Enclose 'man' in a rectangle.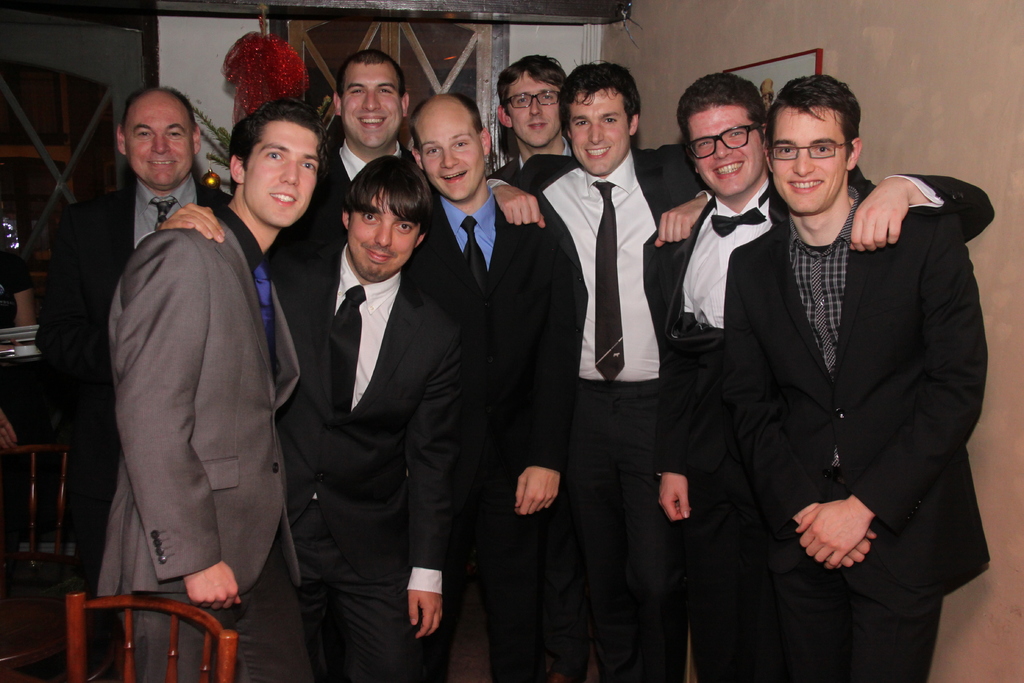
locate(108, 101, 337, 682).
